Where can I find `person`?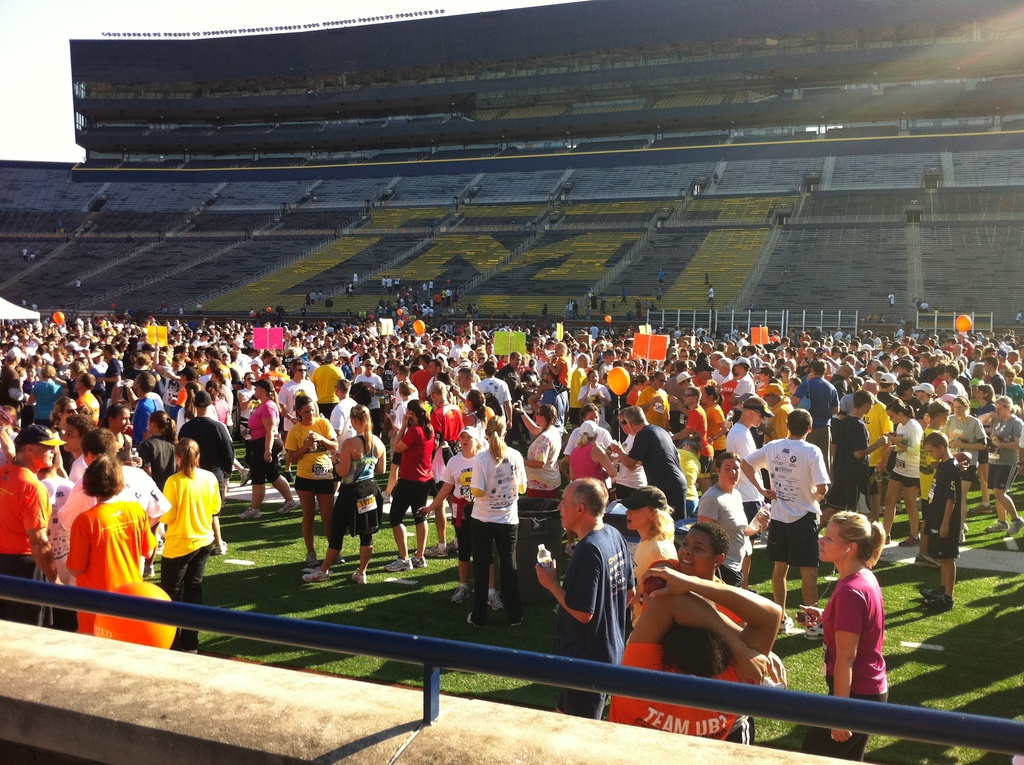
You can find it at 287:398:339:567.
